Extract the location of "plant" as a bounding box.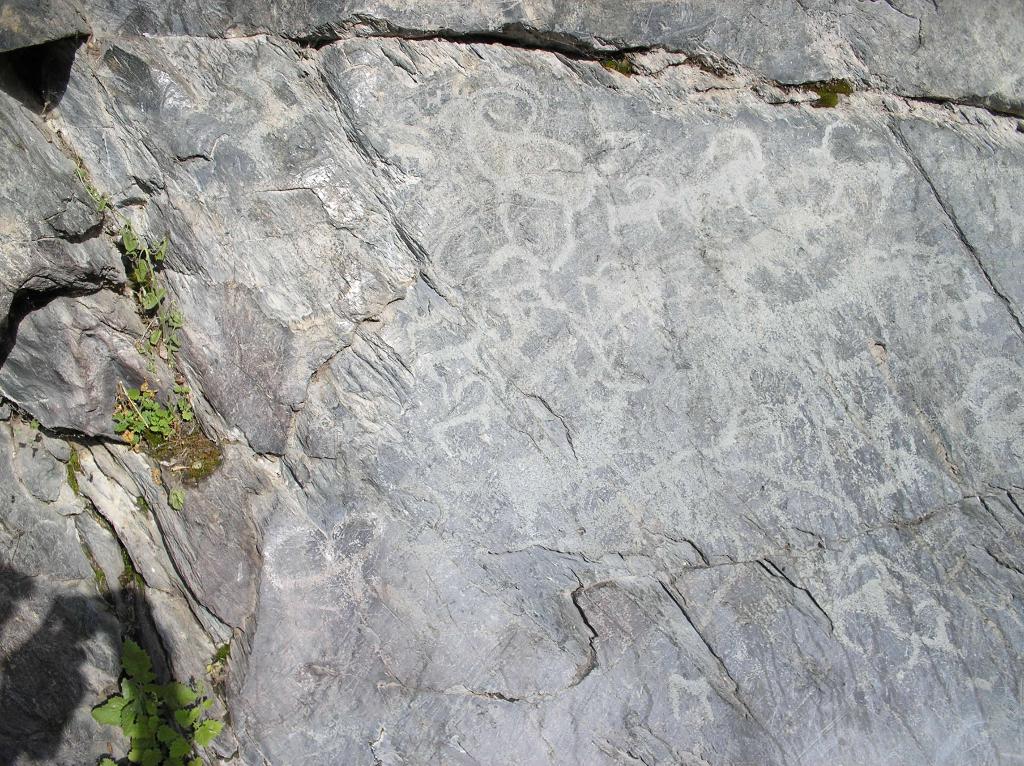
pyautogui.locateOnScreen(28, 419, 44, 446).
